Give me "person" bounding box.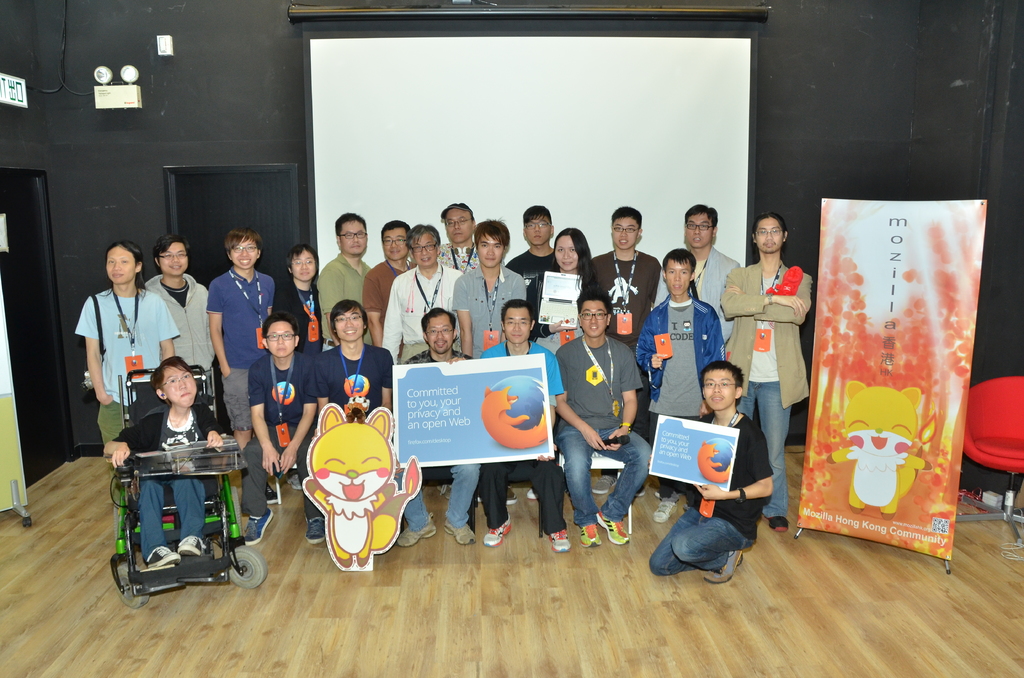
[left=641, top=357, right=770, bottom=585].
